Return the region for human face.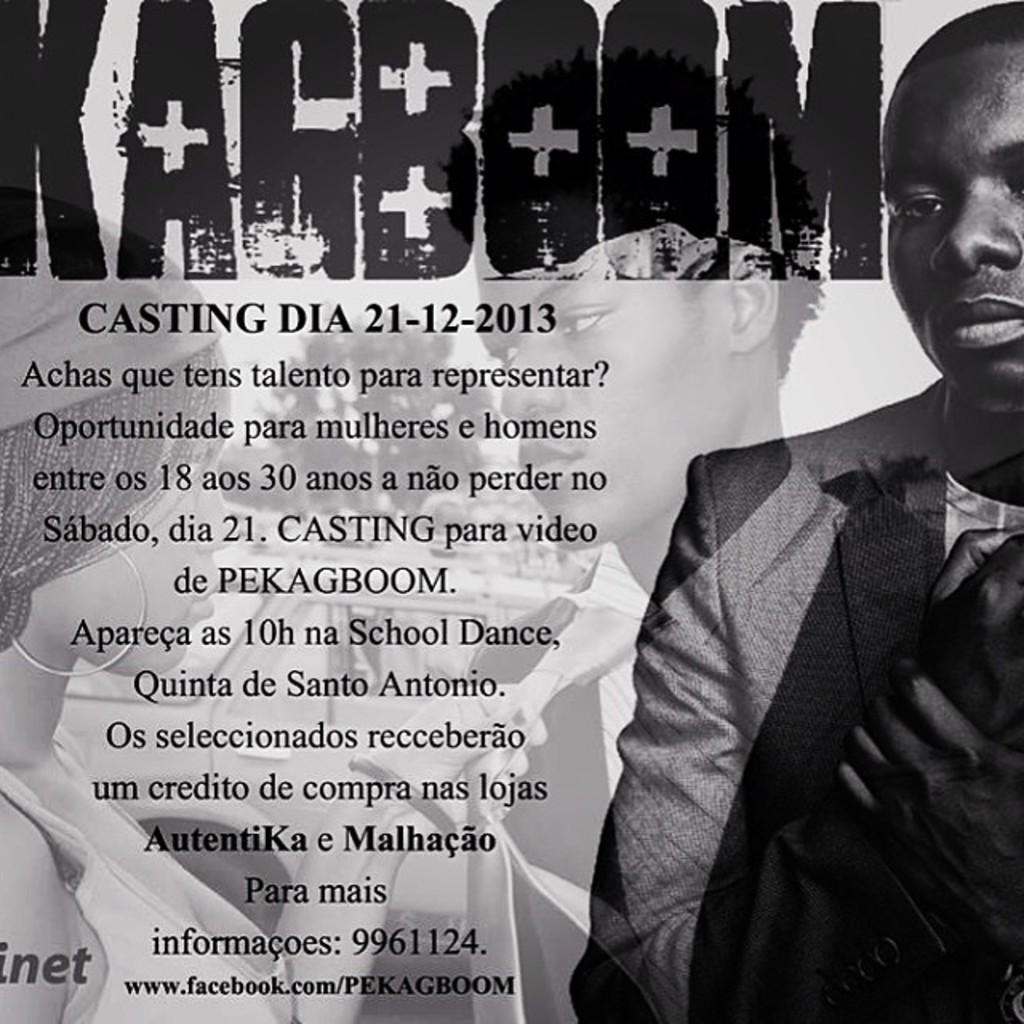
select_region(882, 43, 1022, 414).
